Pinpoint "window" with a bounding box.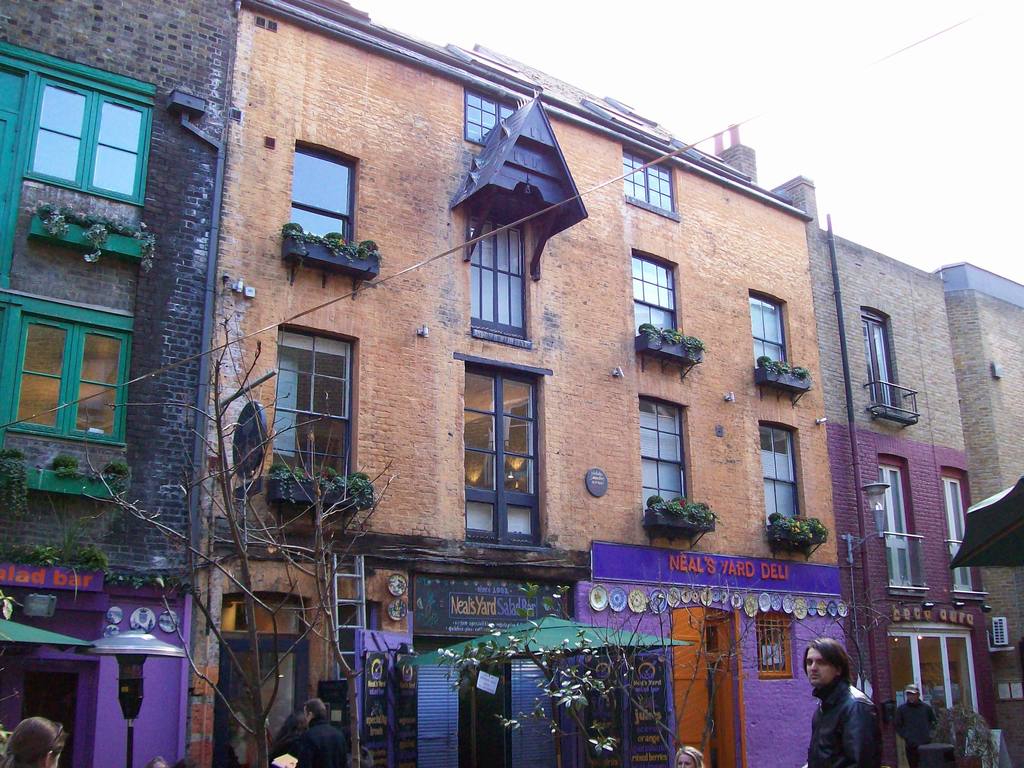
detection(879, 461, 915, 595).
